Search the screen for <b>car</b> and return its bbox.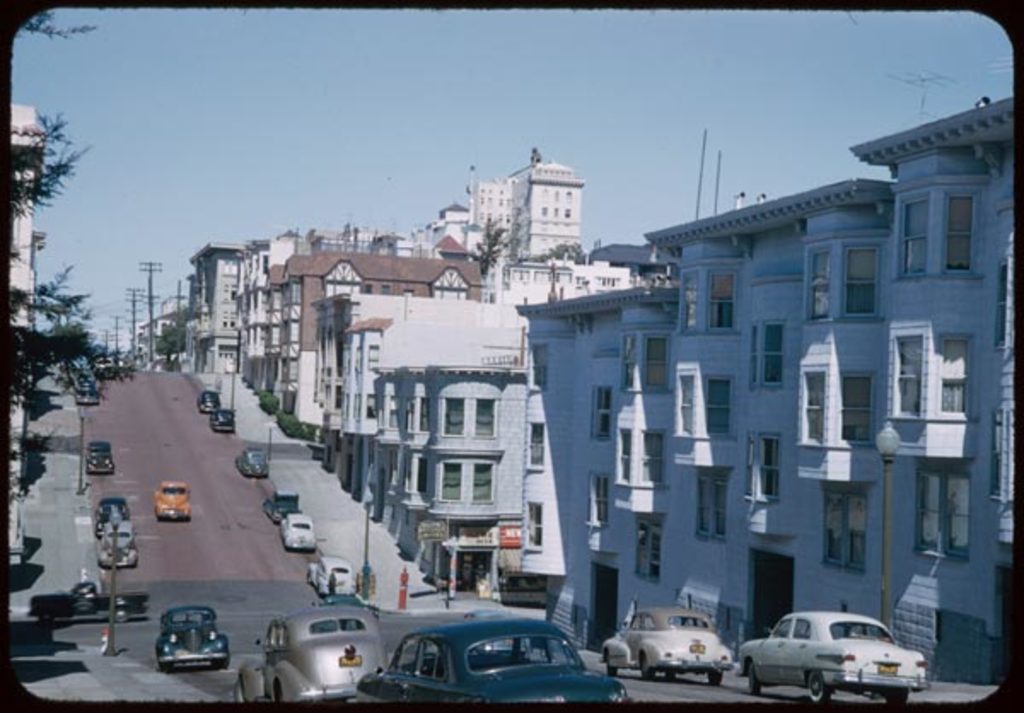
Found: 101 525 131 566.
